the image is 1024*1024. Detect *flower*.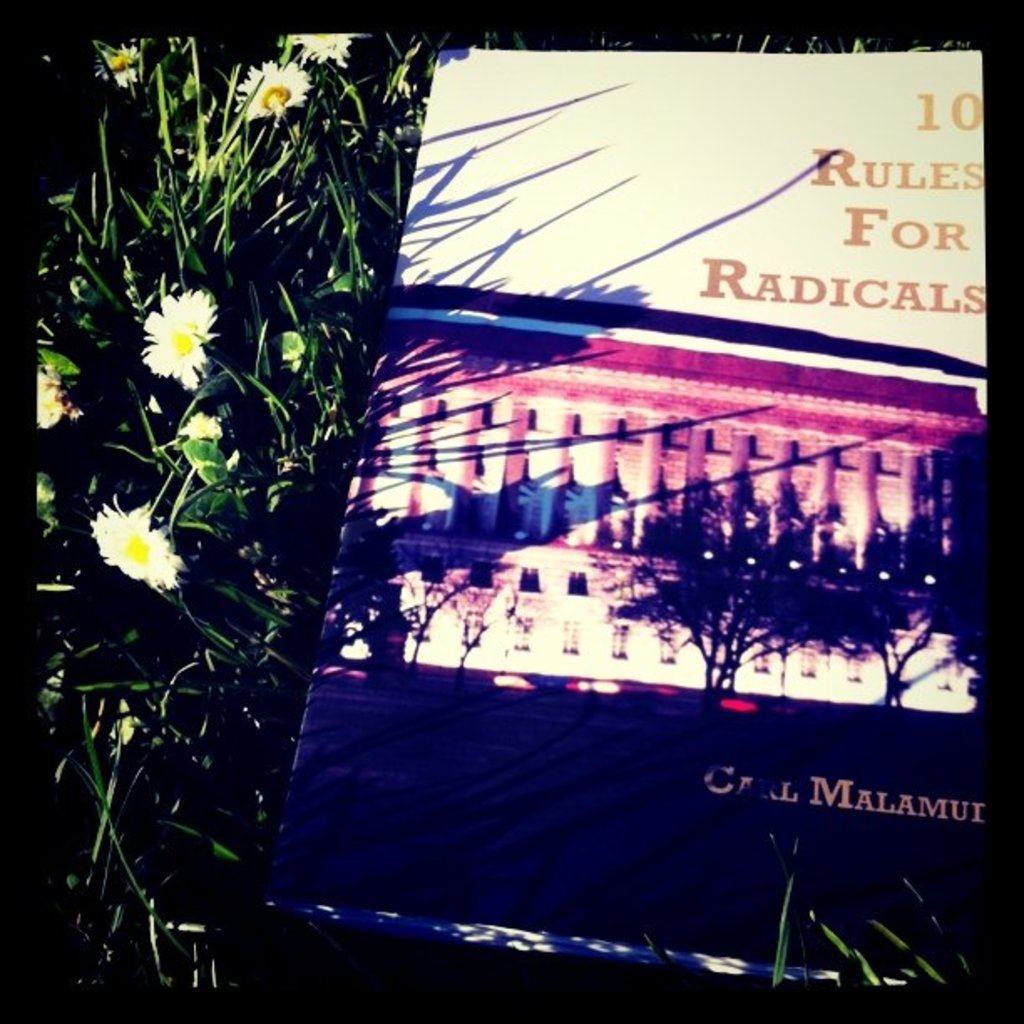
Detection: <bbox>84, 492, 186, 596</bbox>.
